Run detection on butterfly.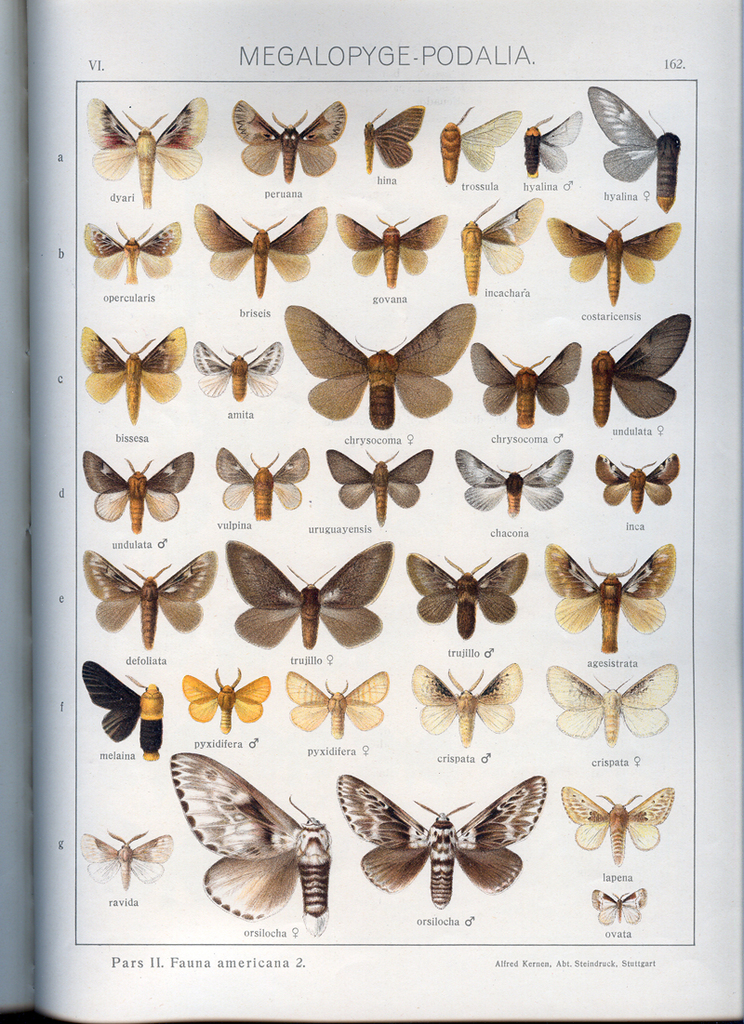
Result: Rect(538, 659, 681, 745).
